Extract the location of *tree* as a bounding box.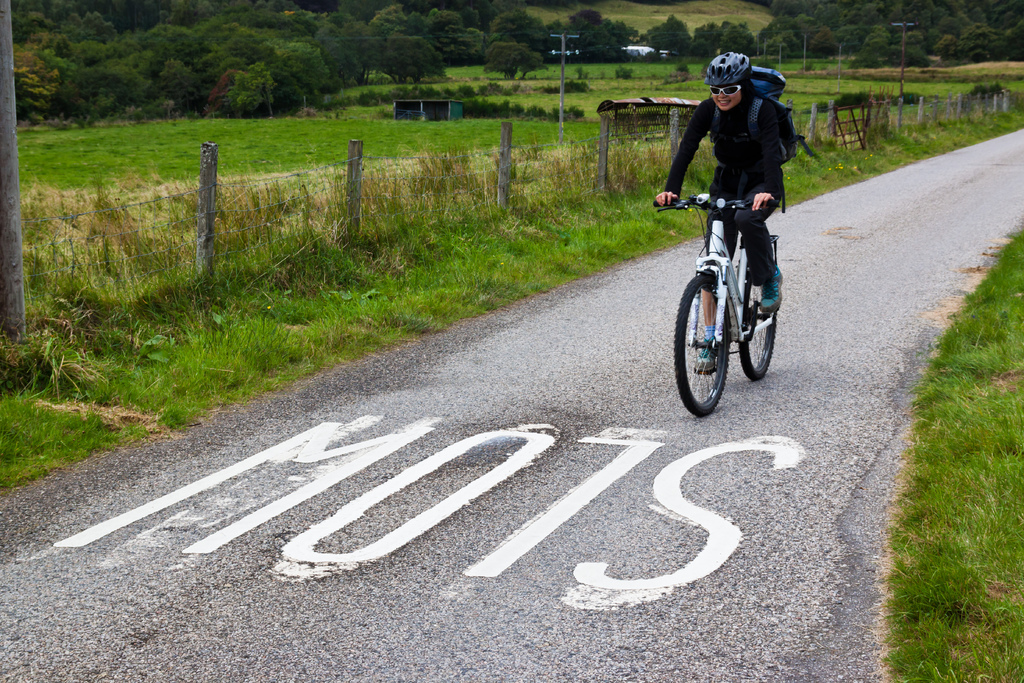
x1=526 y1=45 x2=548 y2=78.
